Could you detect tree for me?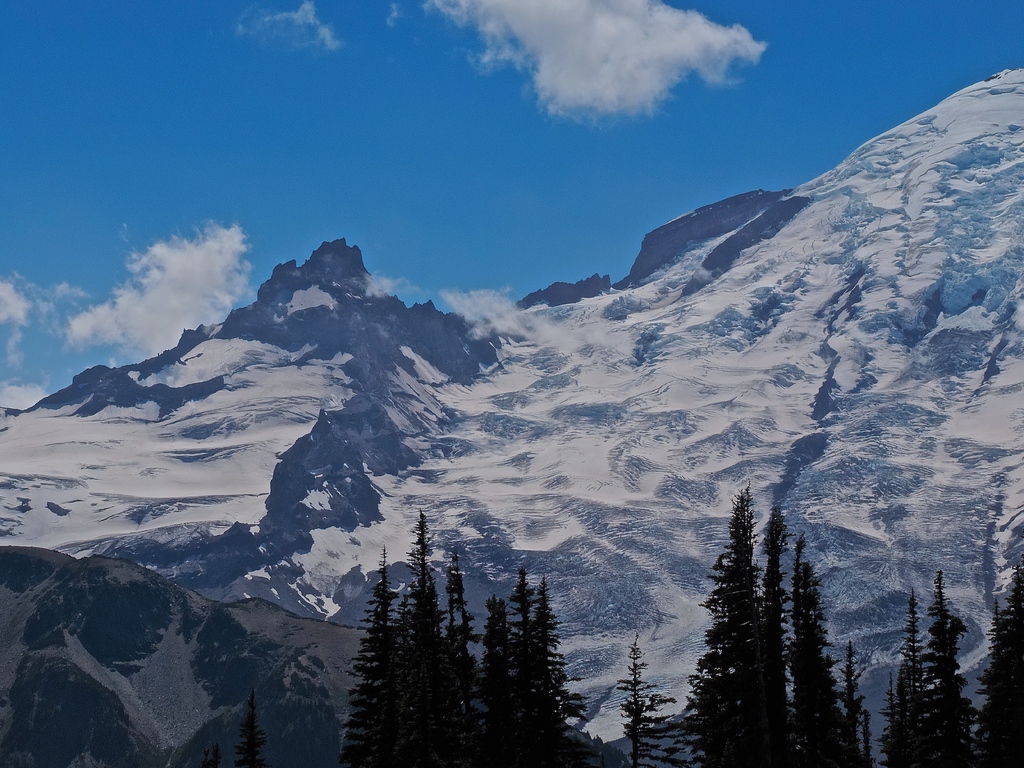
Detection result: bbox=(959, 560, 1022, 767).
